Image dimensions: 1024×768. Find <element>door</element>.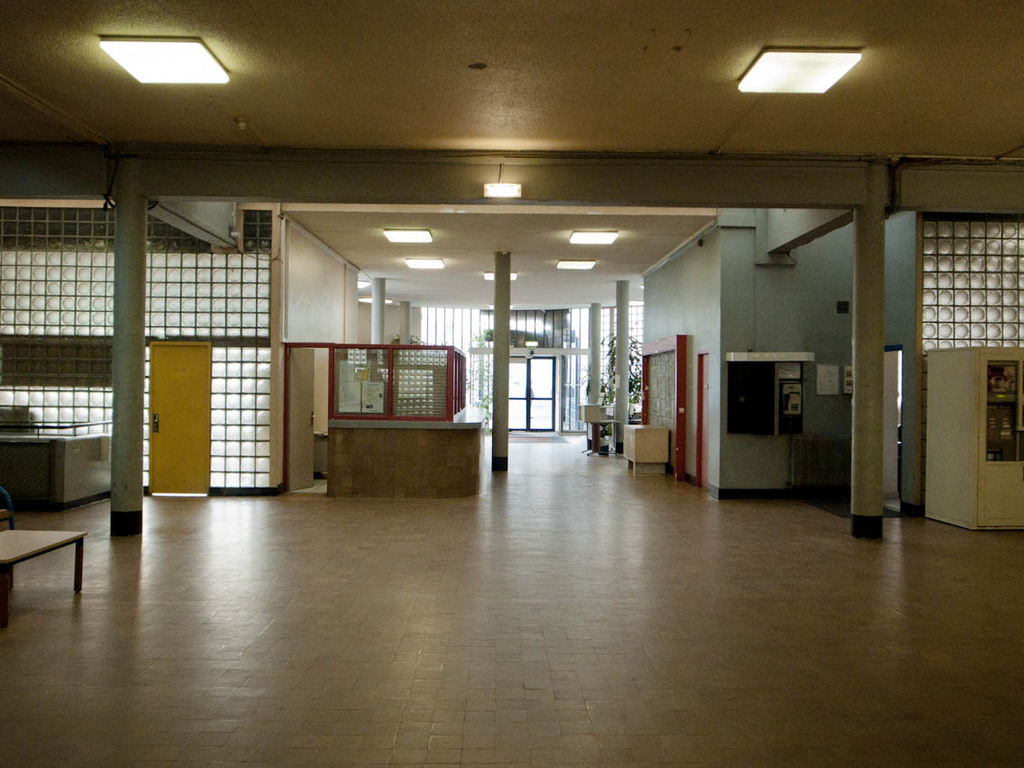
box(148, 344, 212, 494).
